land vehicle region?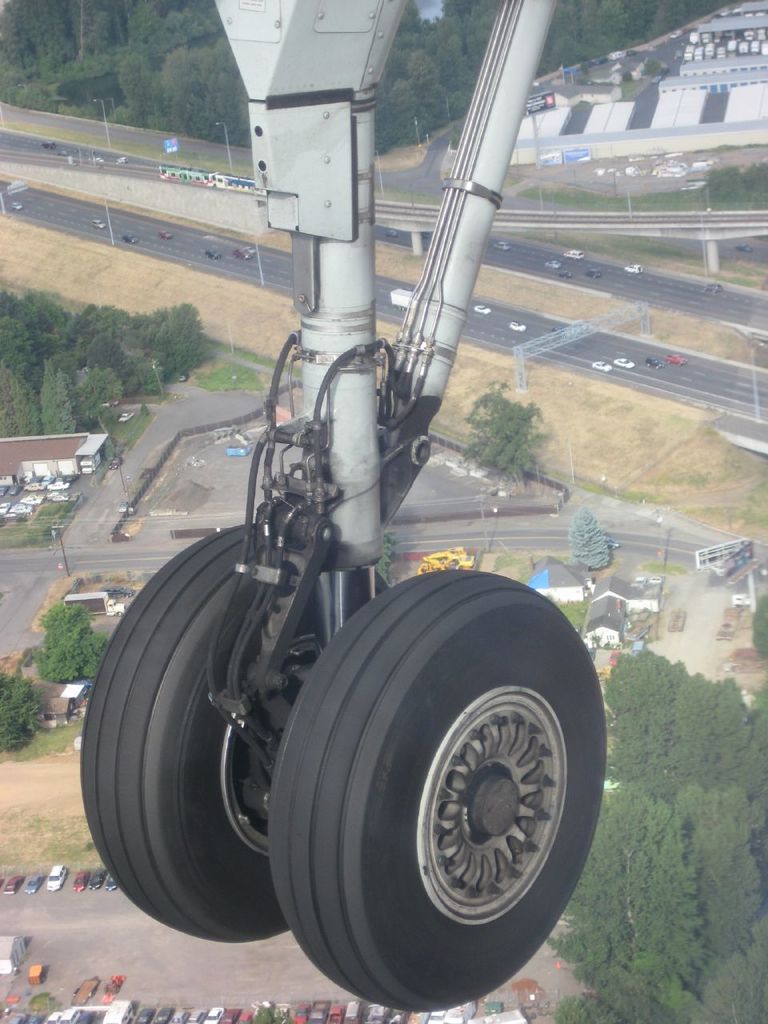
{"left": 741, "top": 25, "right": 755, "bottom": 42}
